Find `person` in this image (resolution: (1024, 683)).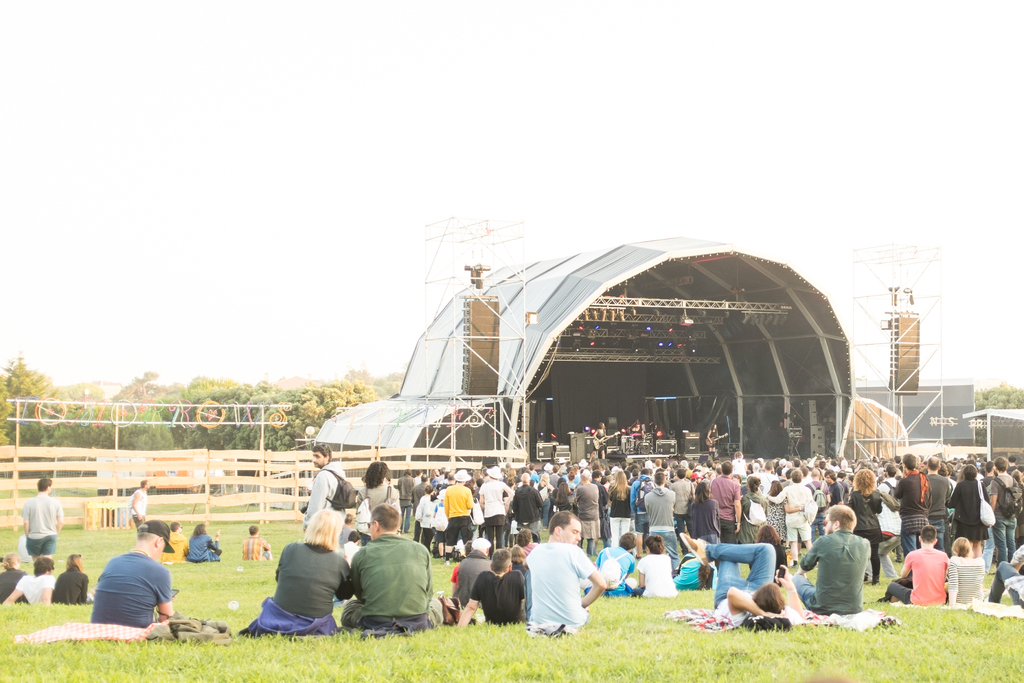
x1=50 y1=553 x2=94 y2=604.
